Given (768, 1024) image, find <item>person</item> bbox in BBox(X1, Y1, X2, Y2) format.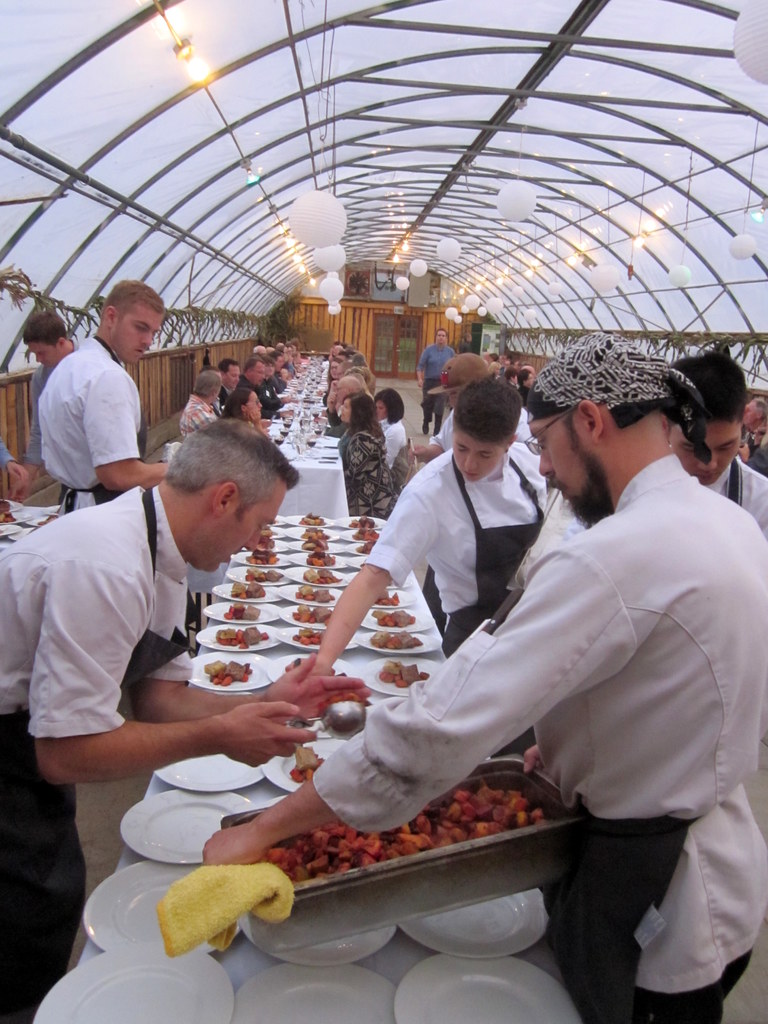
BBox(336, 387, 392, 515).
